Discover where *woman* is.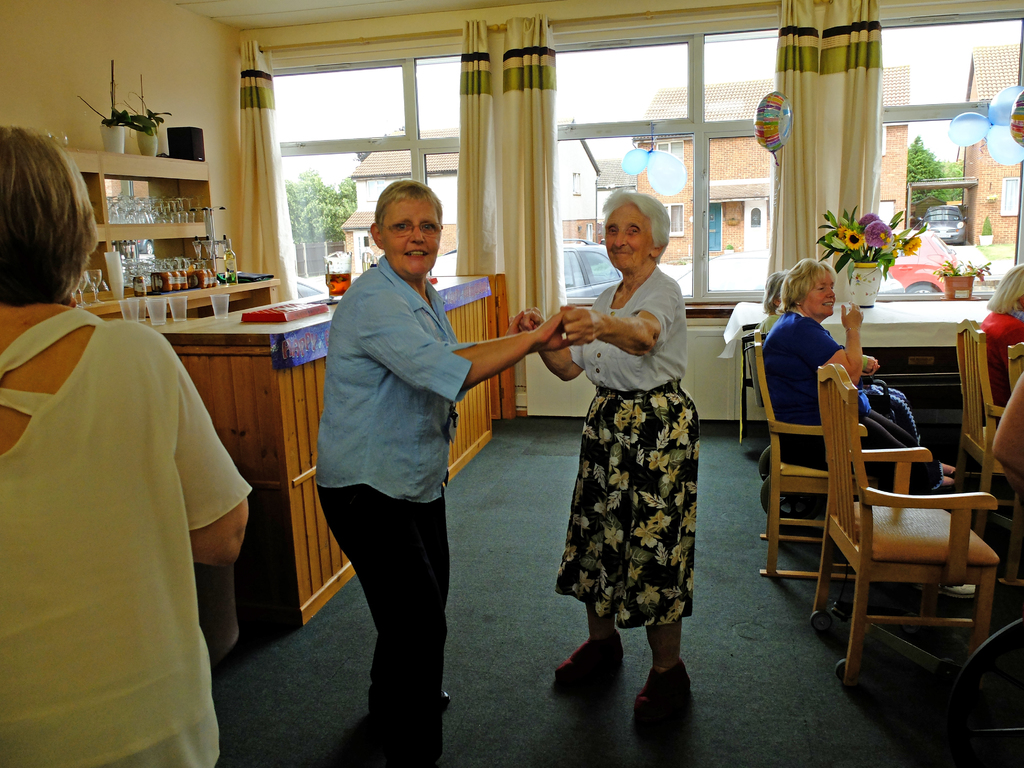
Discovered at 315, 180, 568, 767.
